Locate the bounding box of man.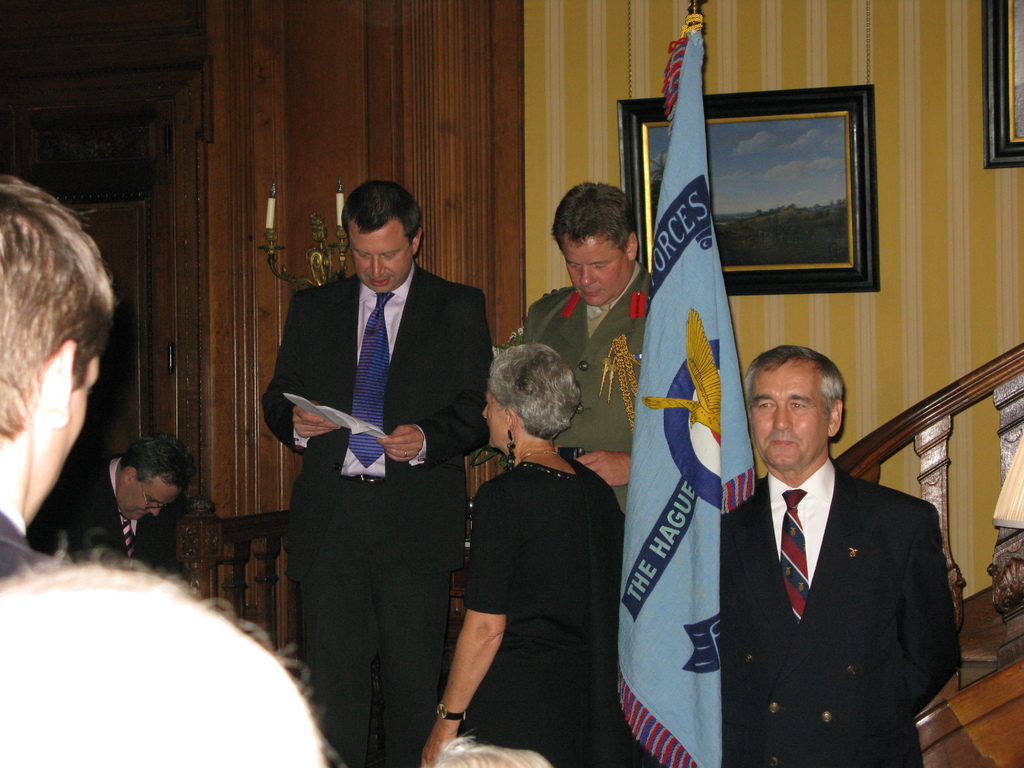
Bounding box: 28,433,195,577.
